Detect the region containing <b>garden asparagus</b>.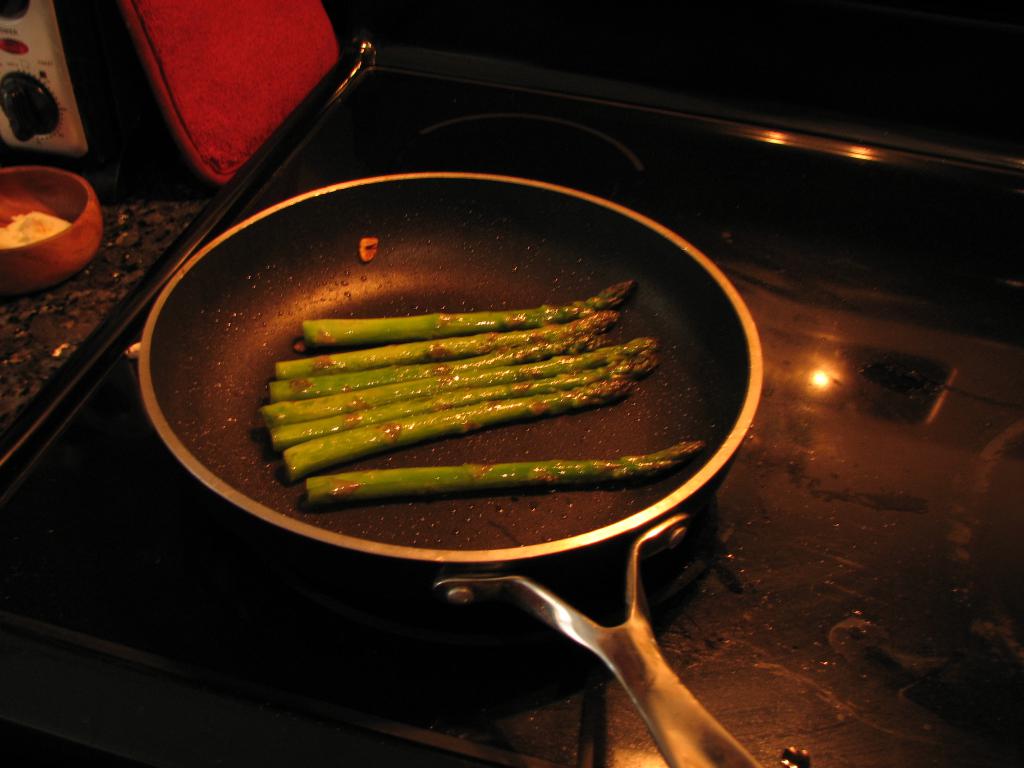
pyautogui.locateOnScreen(304, 436, 702, 504).
